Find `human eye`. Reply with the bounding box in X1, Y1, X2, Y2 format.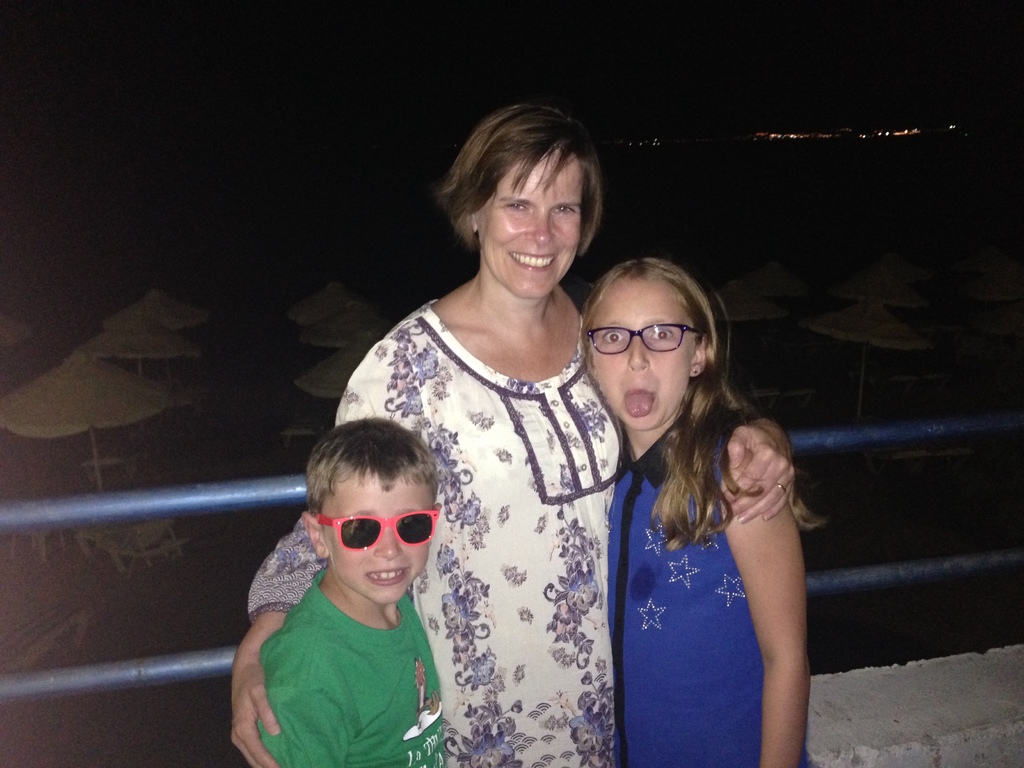
600, 328, 626, 347.
